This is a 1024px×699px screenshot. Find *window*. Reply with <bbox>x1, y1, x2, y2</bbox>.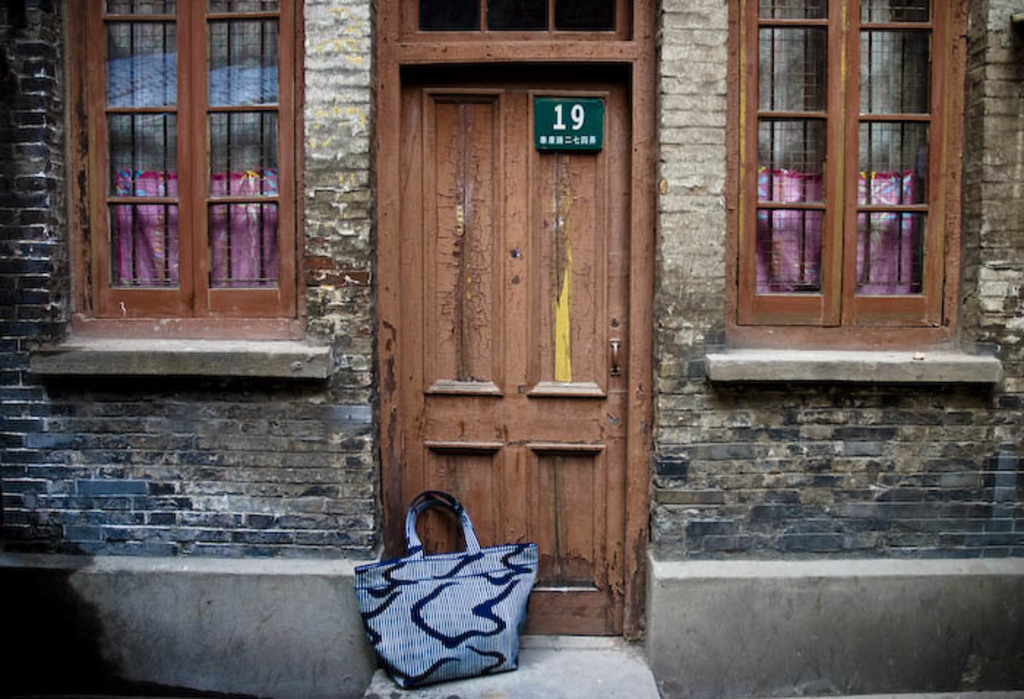
<bbox>47, 0, 297, 386</bbox>.
